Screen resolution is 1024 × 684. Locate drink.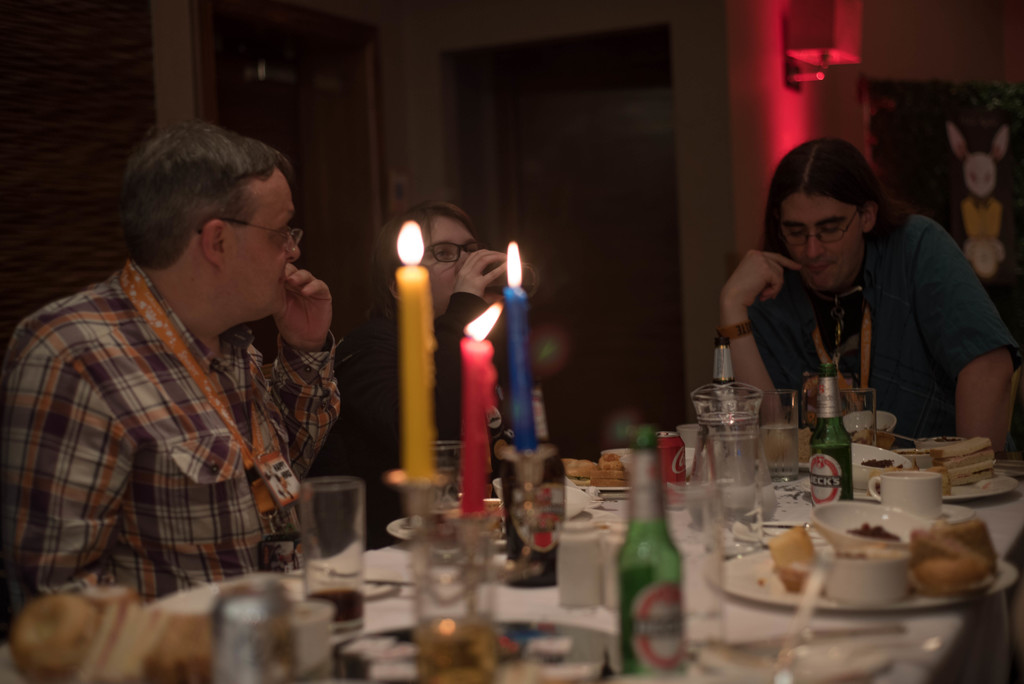
region(410, 618, 495, 683).
